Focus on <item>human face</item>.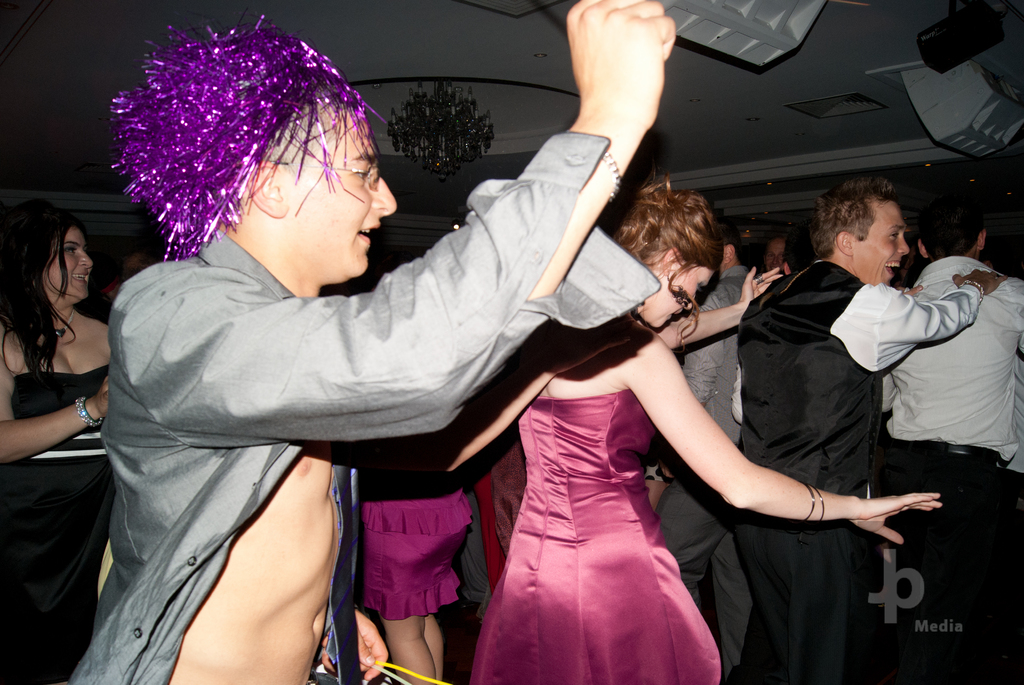
Focused at crop(851, 195, 908, 281).
